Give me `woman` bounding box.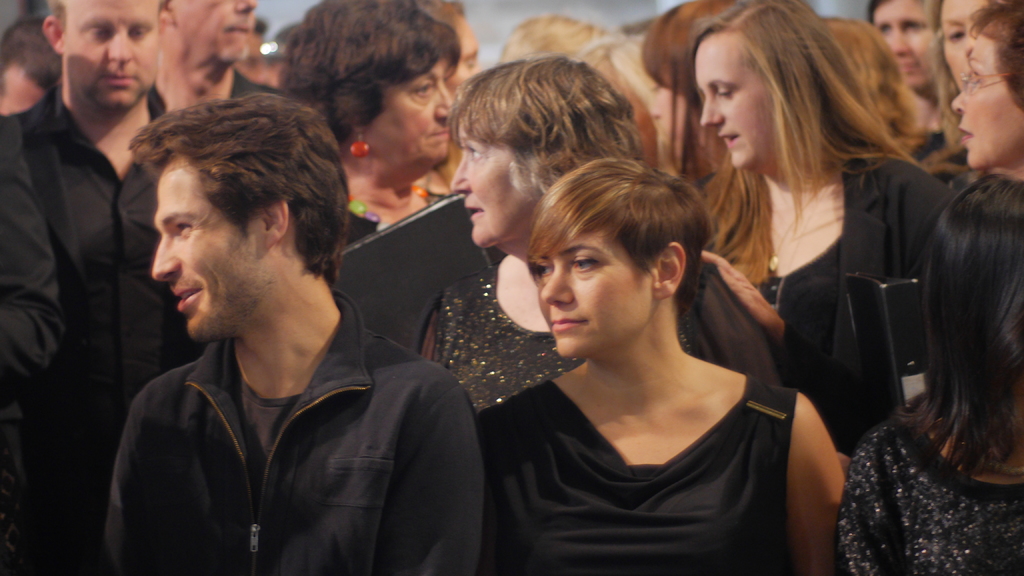
Rect(276, 0, 463, 256).
